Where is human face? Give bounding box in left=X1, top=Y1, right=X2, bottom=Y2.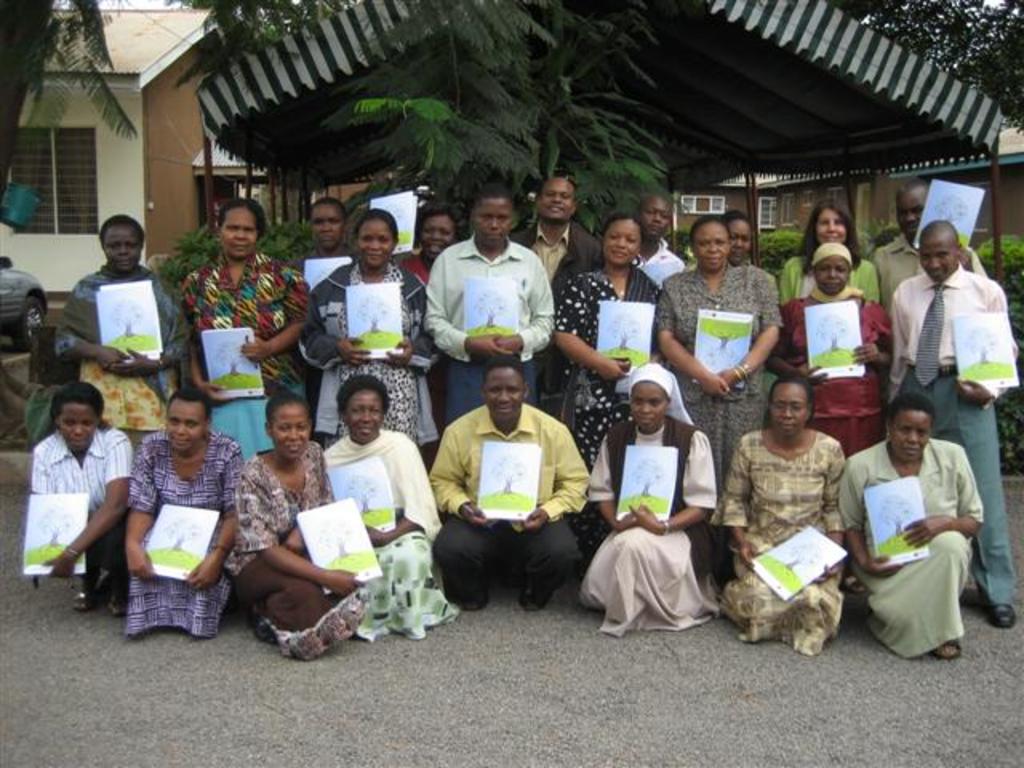
left=771, top=381, right=805, bottom=437.
